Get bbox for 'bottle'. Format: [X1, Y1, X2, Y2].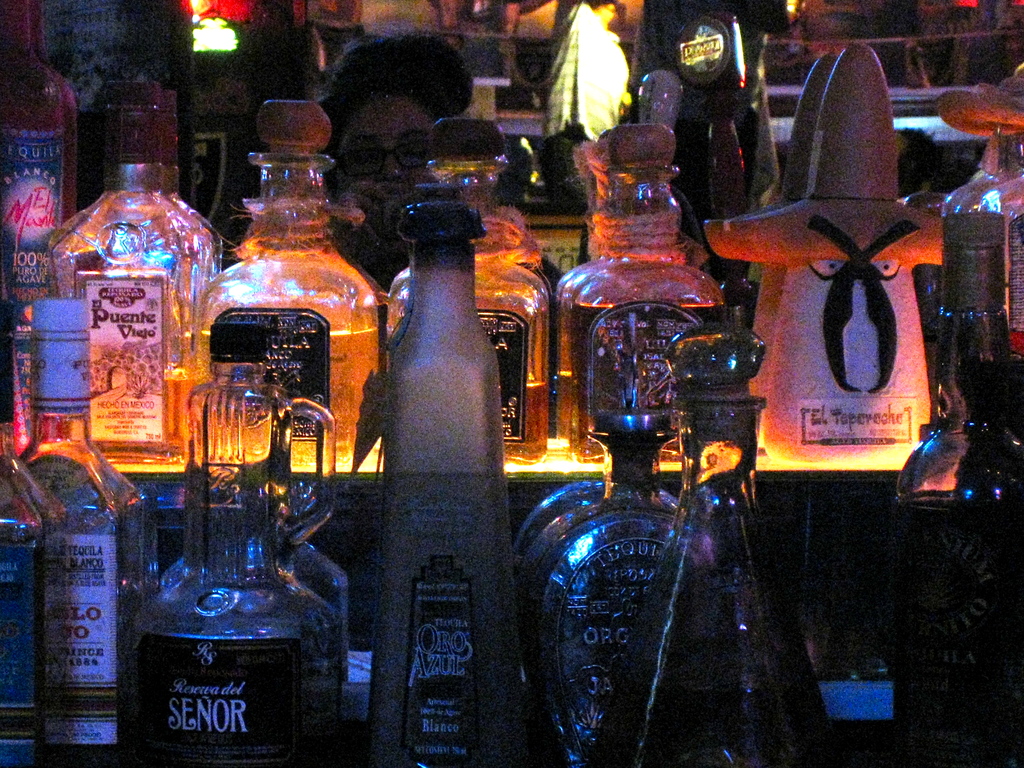
[558, 120, 722, 462].
